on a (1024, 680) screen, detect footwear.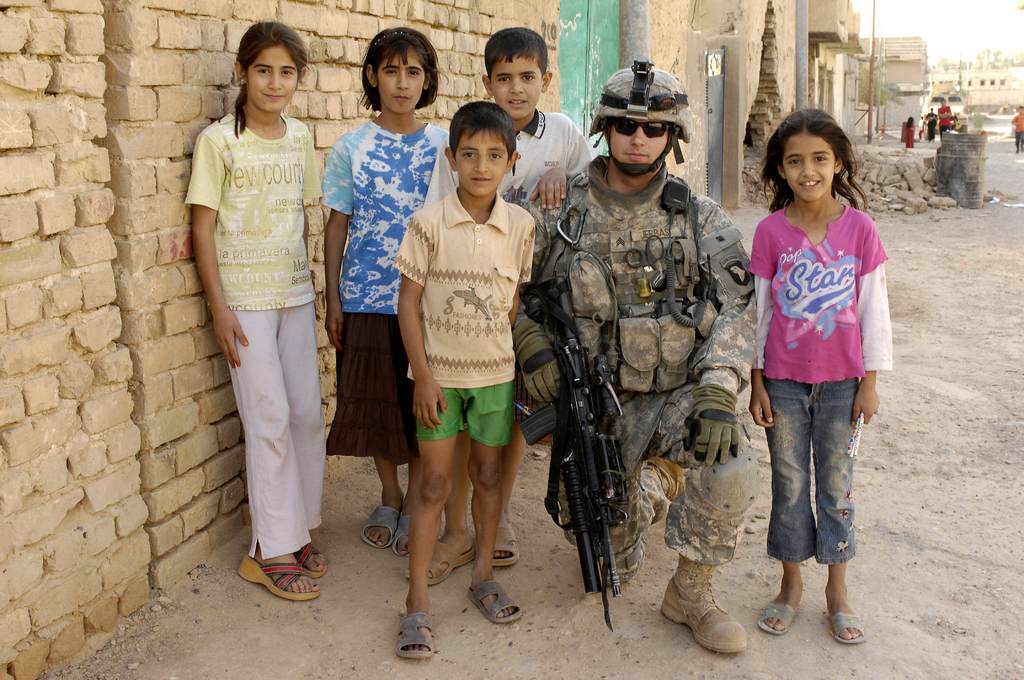
[639,460,687,501].
